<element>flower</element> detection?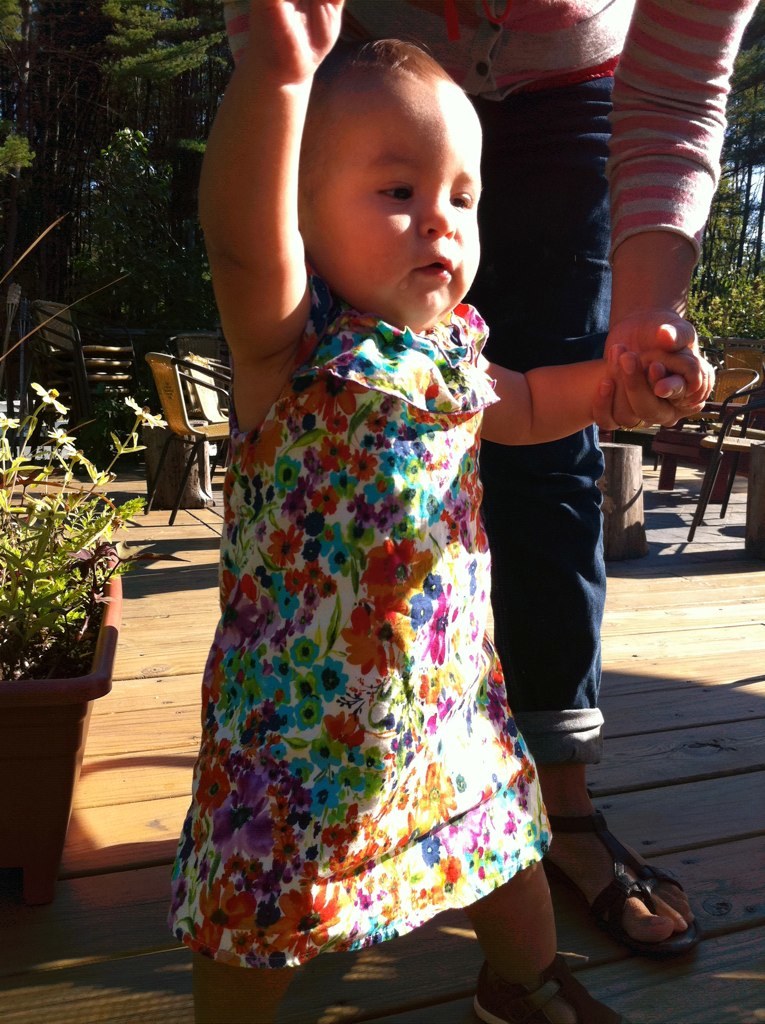
x1=123, y1=392, x2=152, y2=417
